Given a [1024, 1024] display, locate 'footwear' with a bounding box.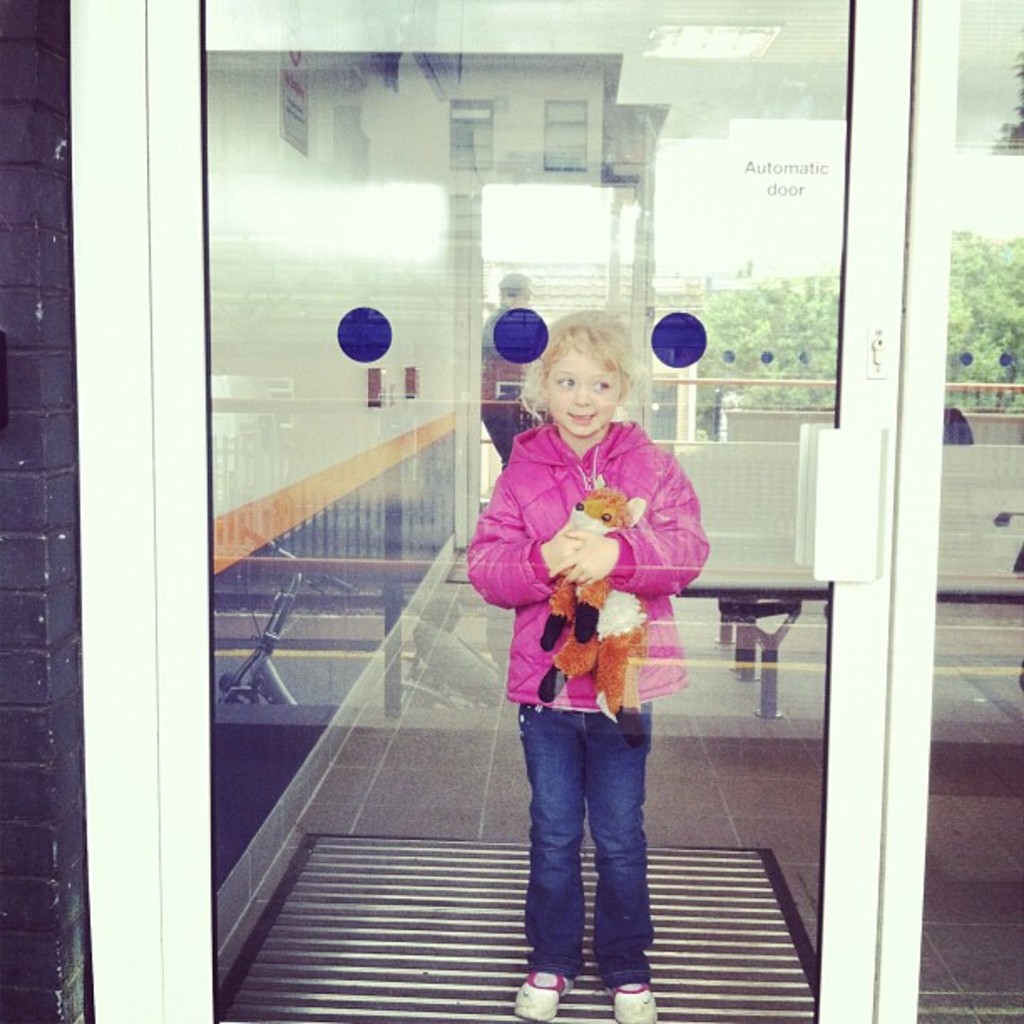
Located: bbox(514, 969, 576, 1022).
